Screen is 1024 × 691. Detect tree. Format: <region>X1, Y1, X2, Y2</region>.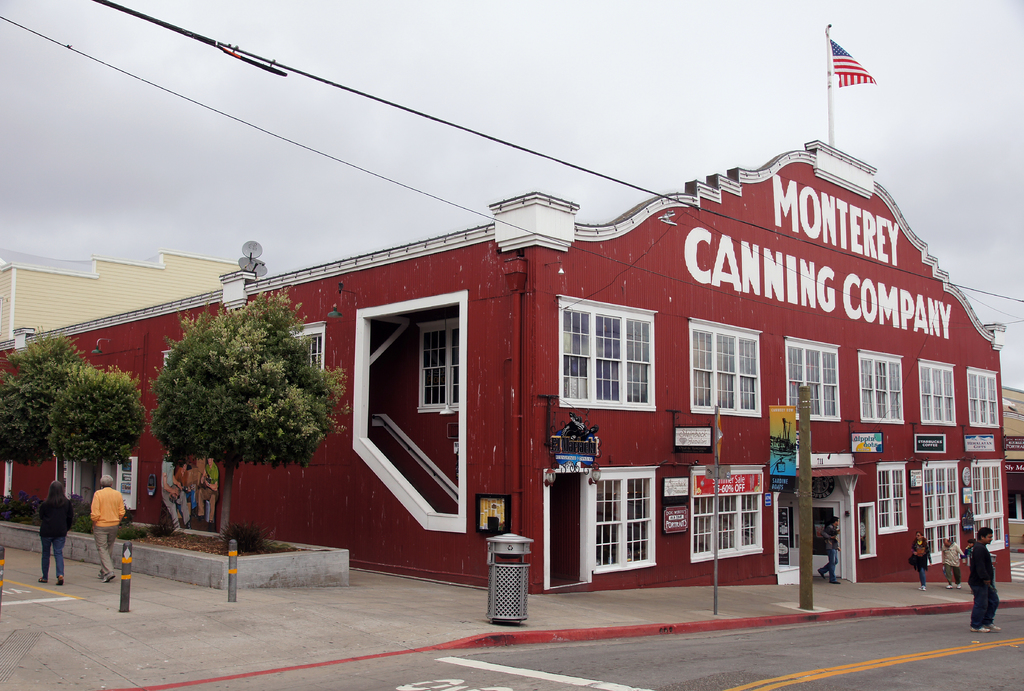
<region>51, 368, 147, 497</region>.
